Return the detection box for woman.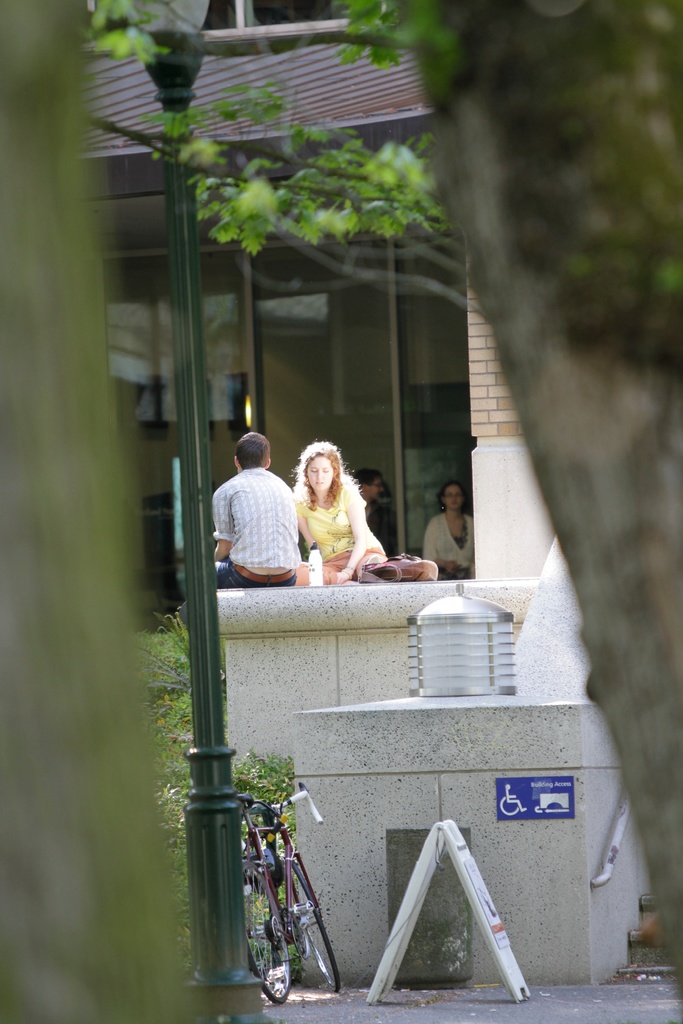
bbox(420, 483, 475, 581).
